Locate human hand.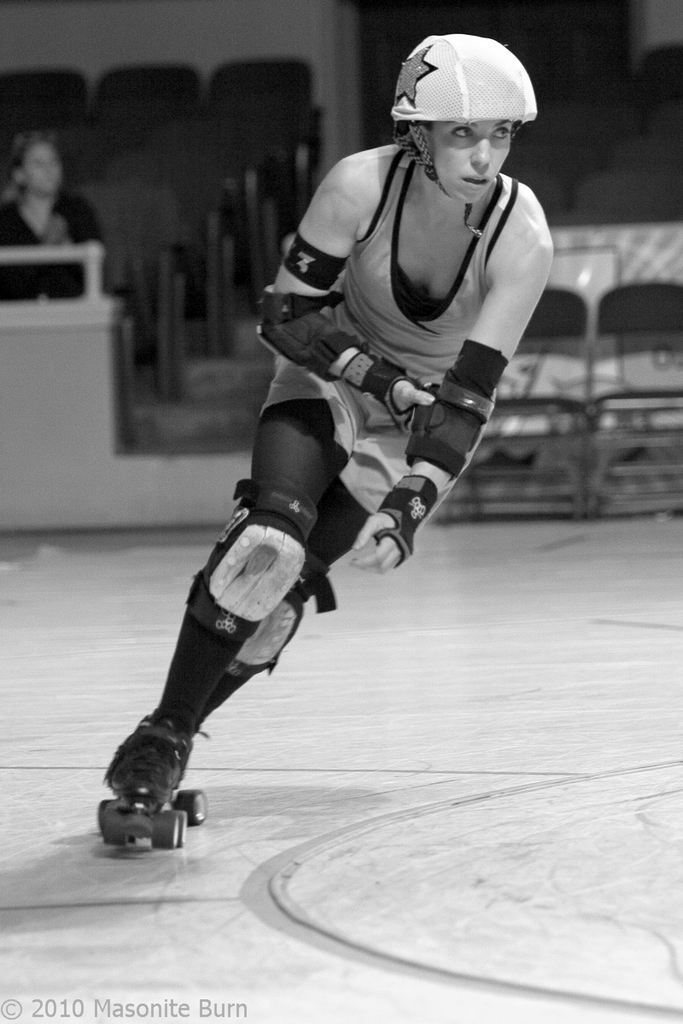
Bounding box: 351 505 422 576.
